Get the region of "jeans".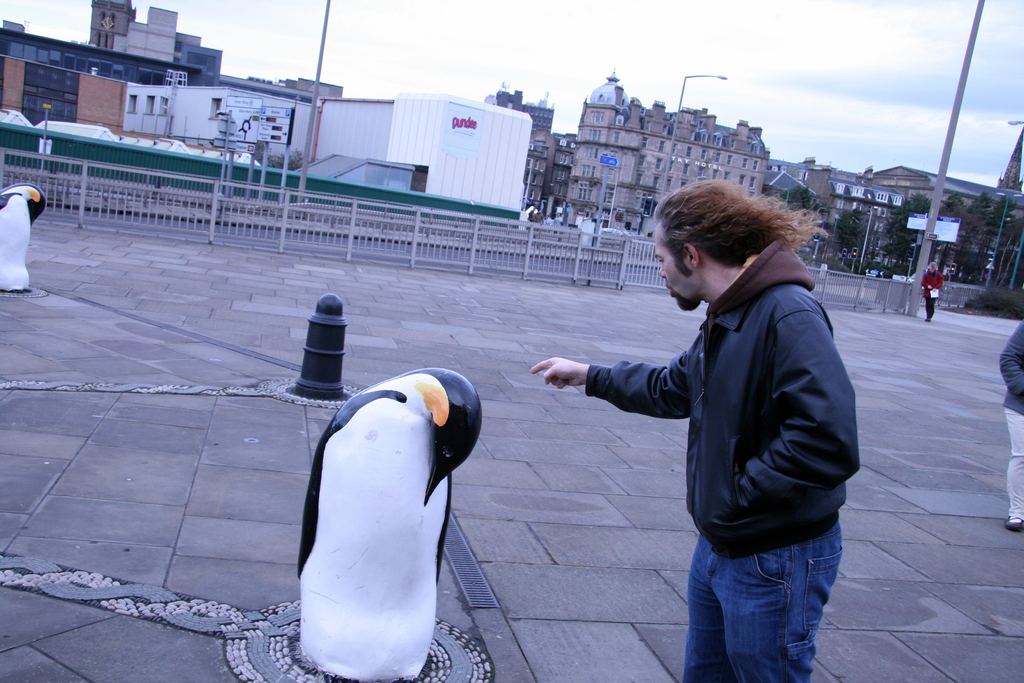
(left=1004, top=410, right=1023, bottom=516).
